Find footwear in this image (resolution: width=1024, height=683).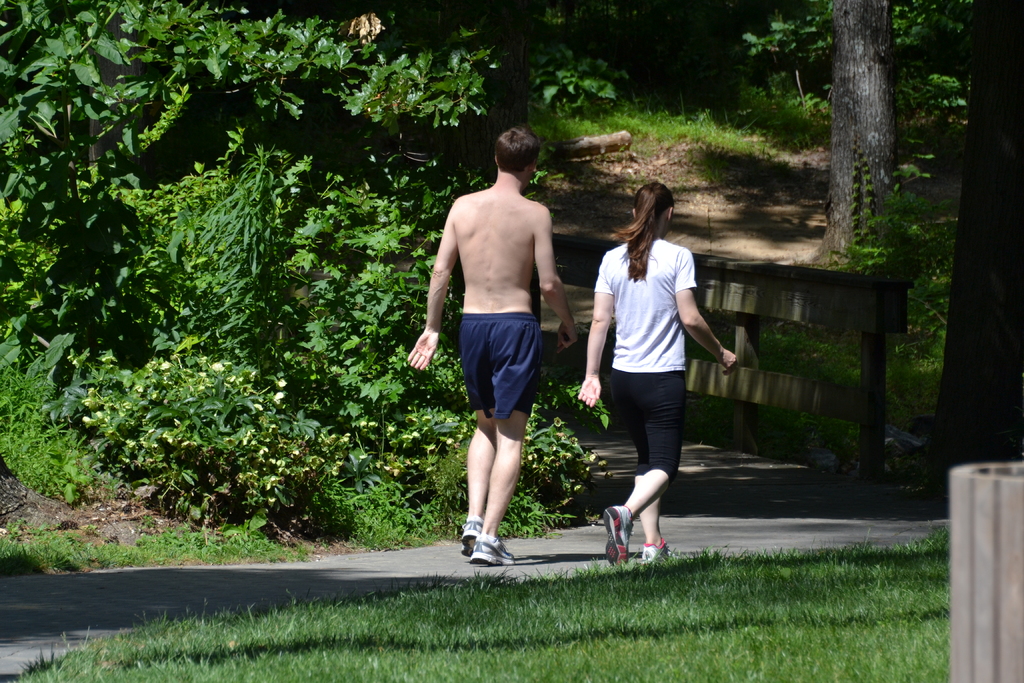
603,504,633,568.
